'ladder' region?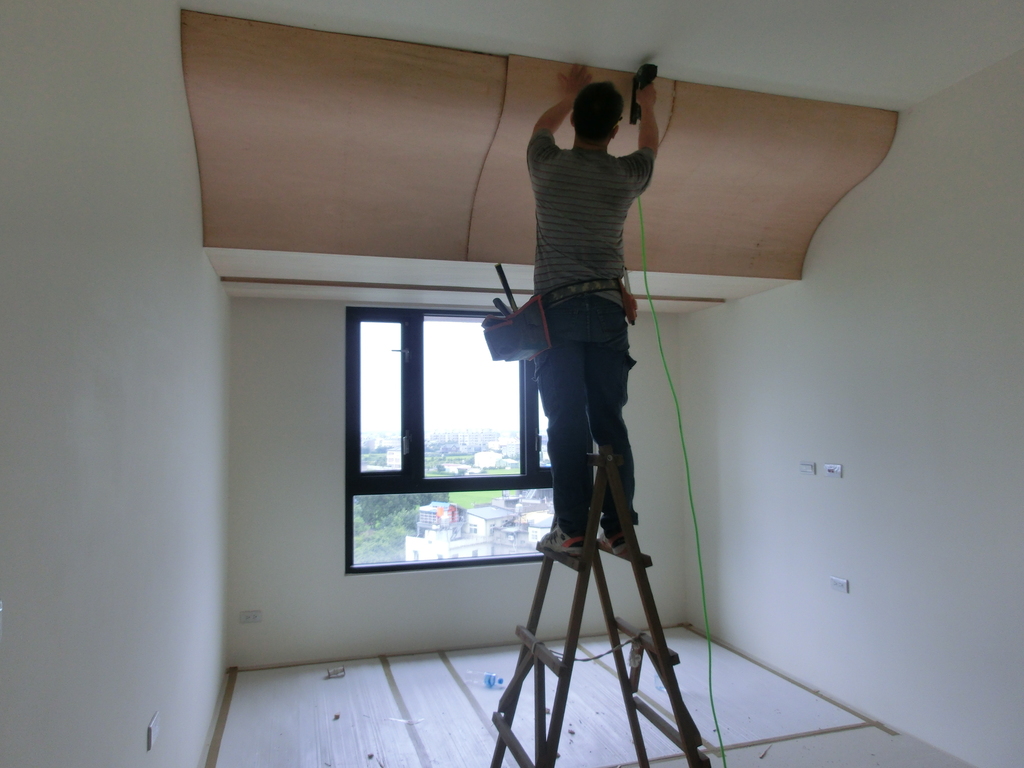
crop(485, 447, 714, 767)
